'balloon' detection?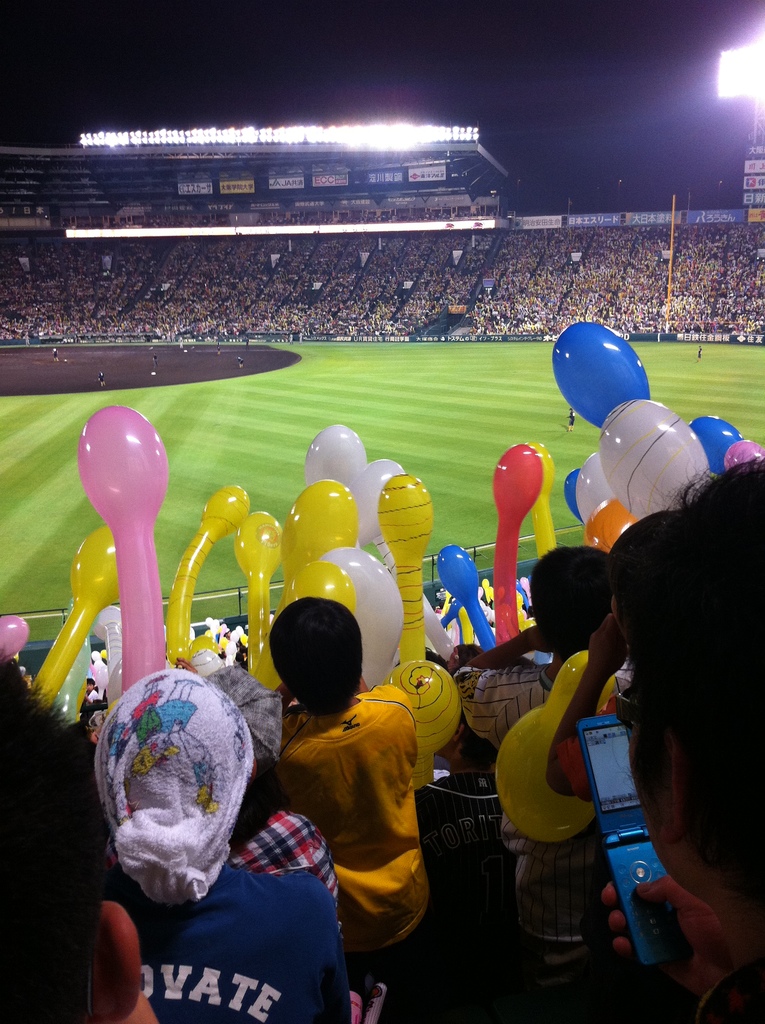
(x1=586, y1=500, x2=638, y2=548)
